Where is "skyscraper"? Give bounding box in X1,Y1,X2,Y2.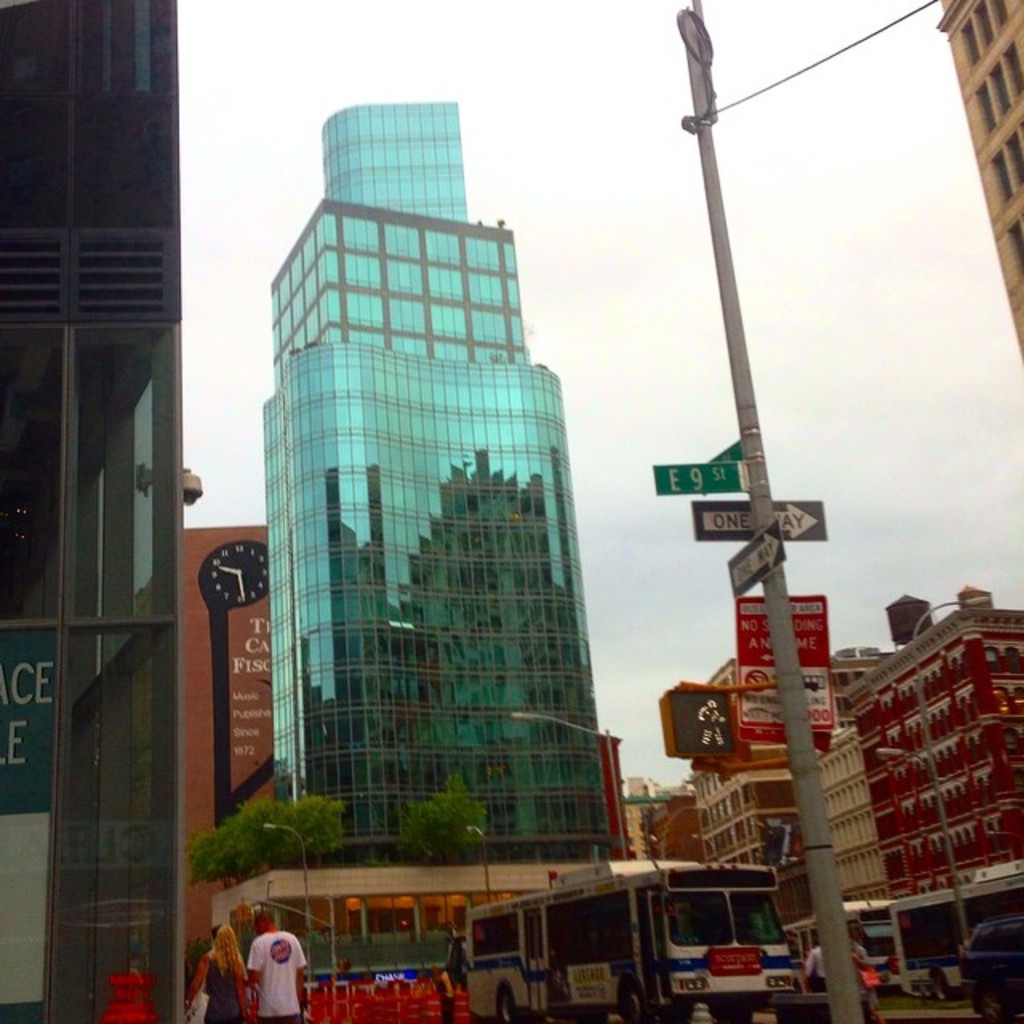
224,115,632,952.
